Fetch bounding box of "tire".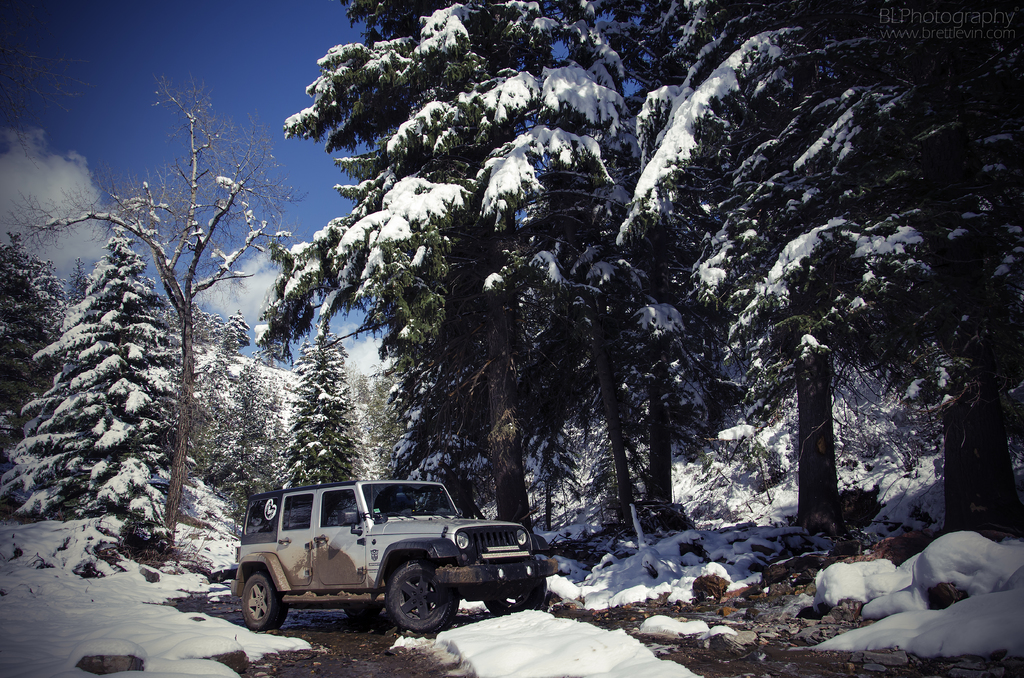
Bbox: 347:604:389:621.
